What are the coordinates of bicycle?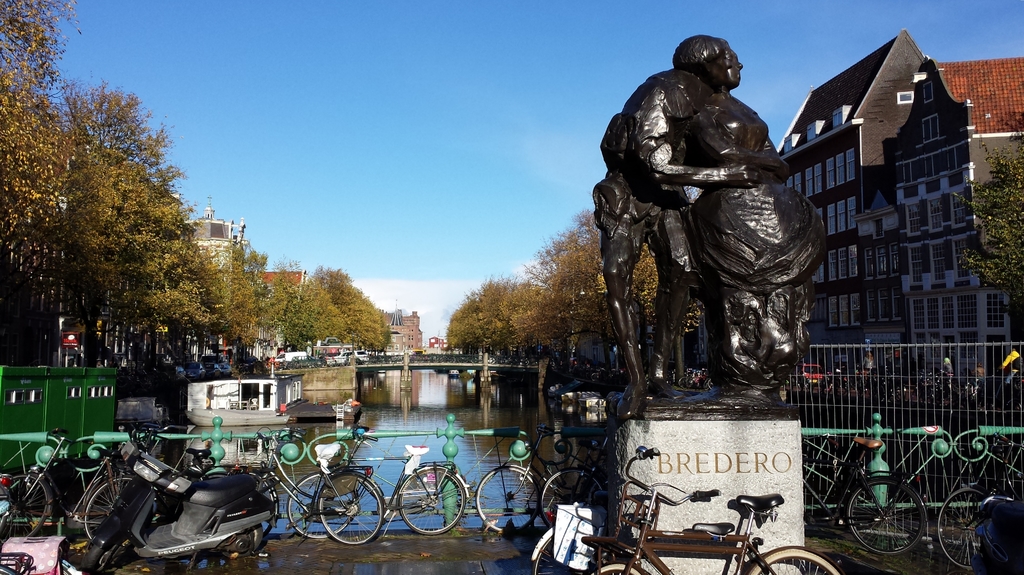
[left=936, top=432, right=1023, bottom=568].
